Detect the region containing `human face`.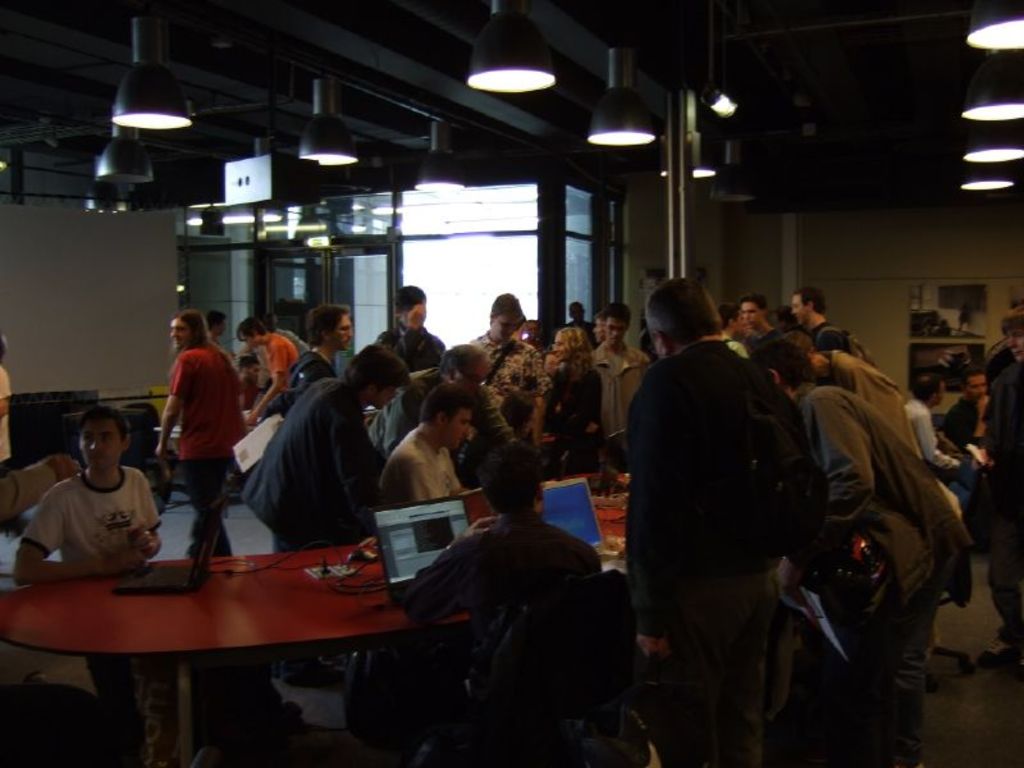
x1=78 y1=417 x2=124 y2=470.
